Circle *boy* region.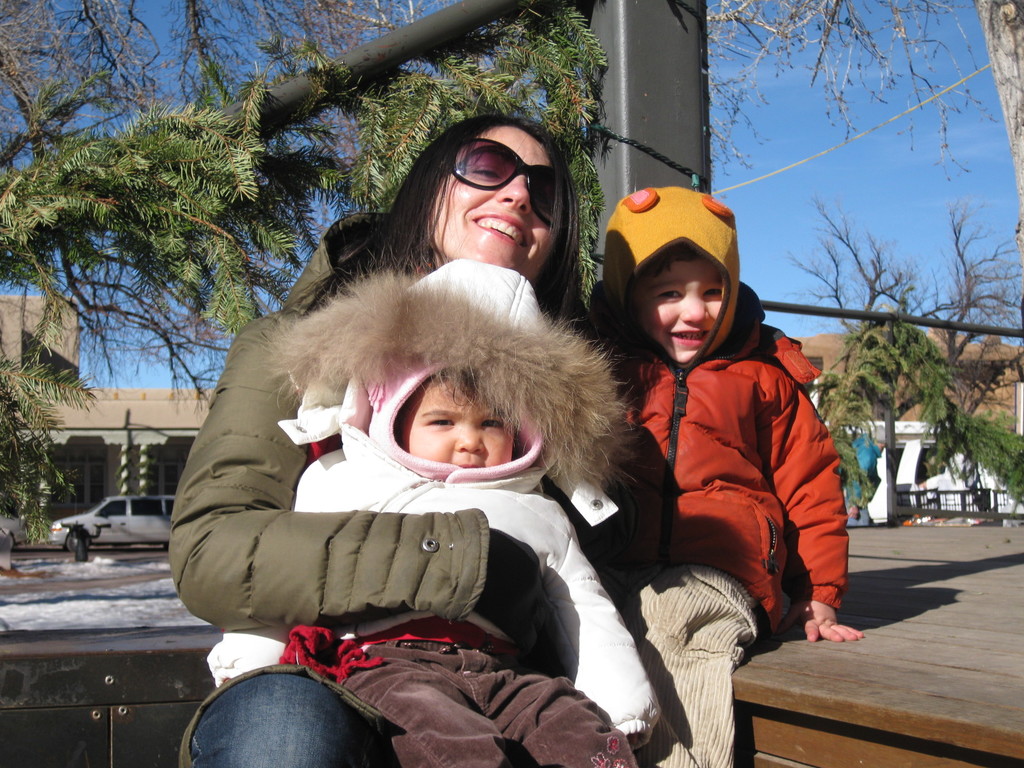
Region: x1=570, y1=186, x2=863, y2=767.
